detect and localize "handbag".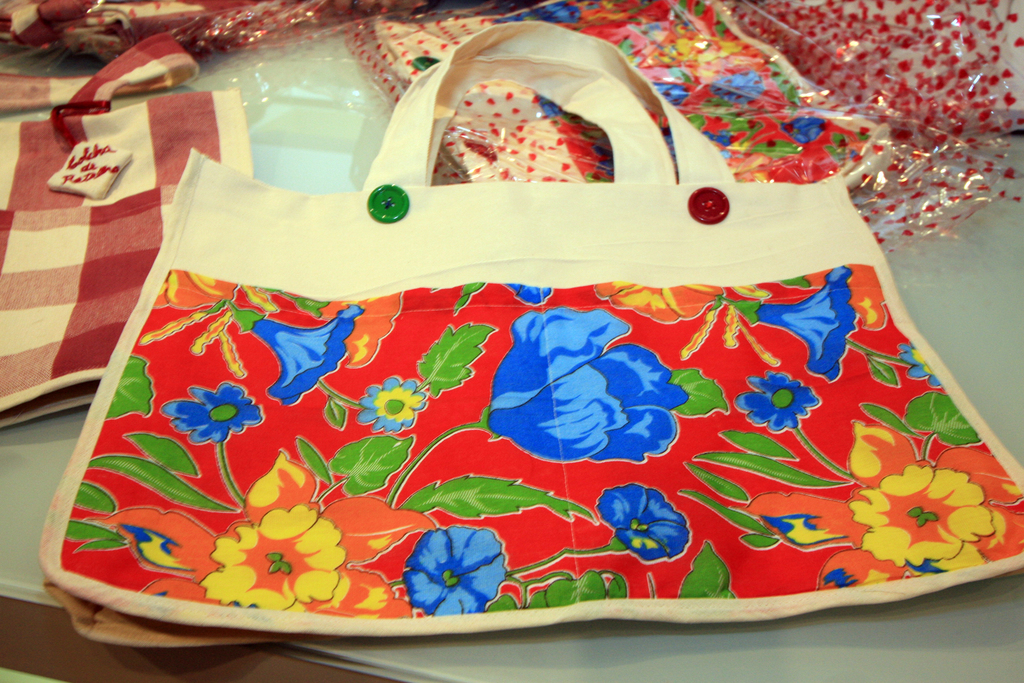
Localized at bbox(36, 20, 1023, 646).
